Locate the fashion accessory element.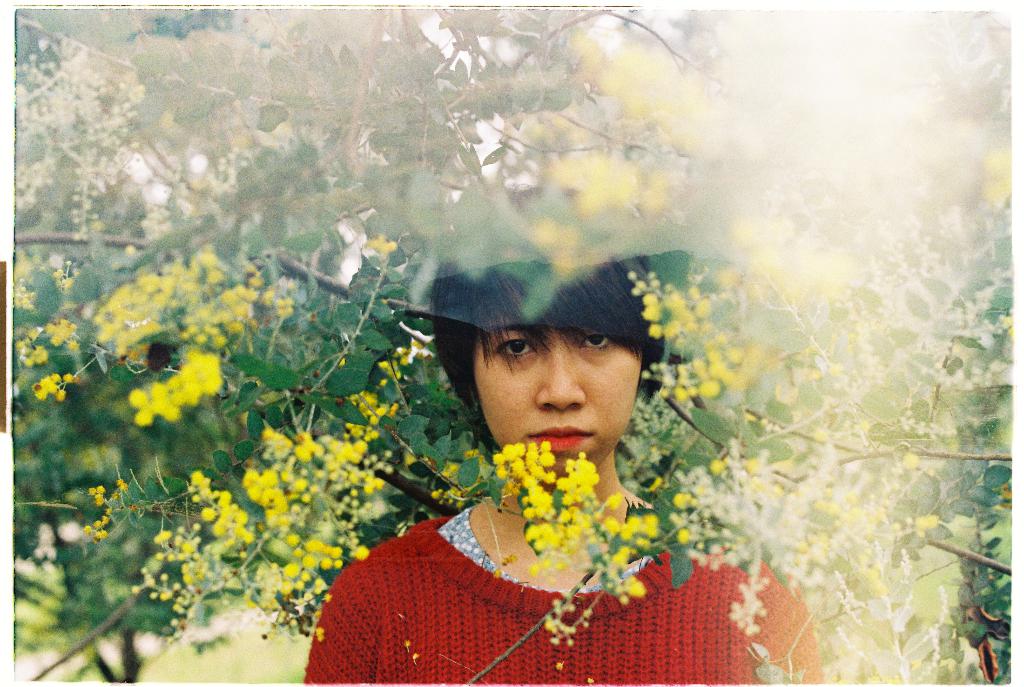
Element bbox: 477/496/634/585.
